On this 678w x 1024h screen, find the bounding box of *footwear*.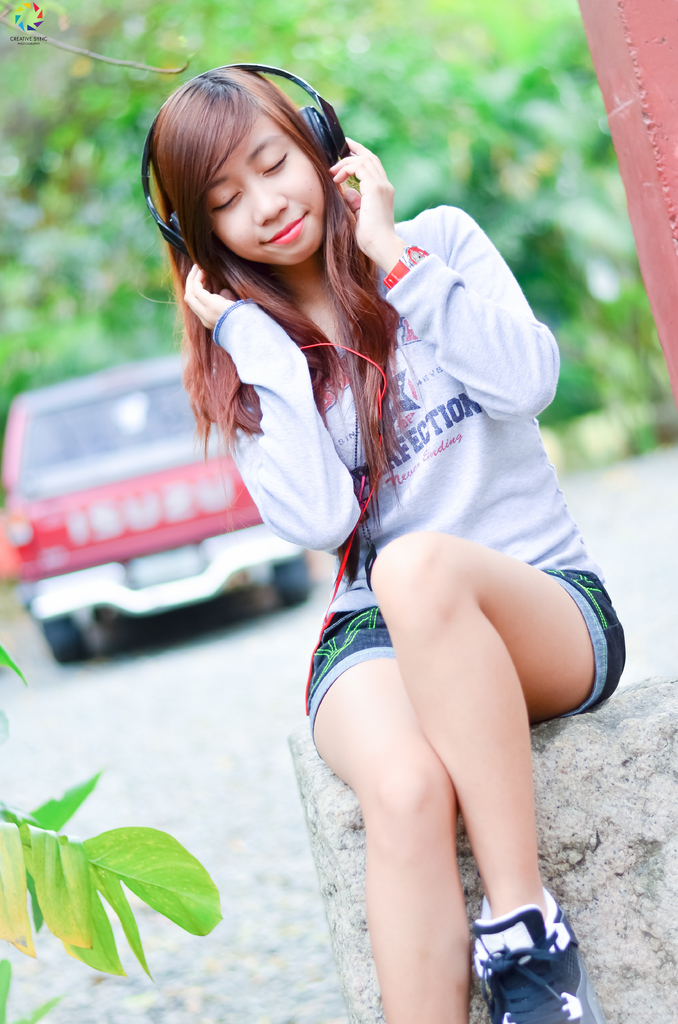
Bounding box: box(472, 893, 600, 1009).
